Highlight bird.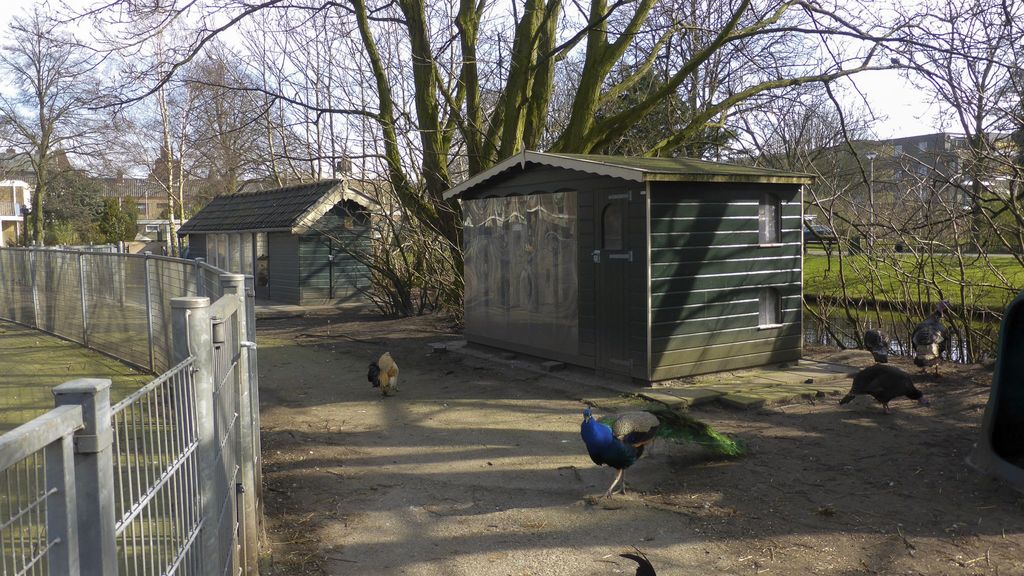
Highlighted region: select_region(569, 391, 669, 482).
